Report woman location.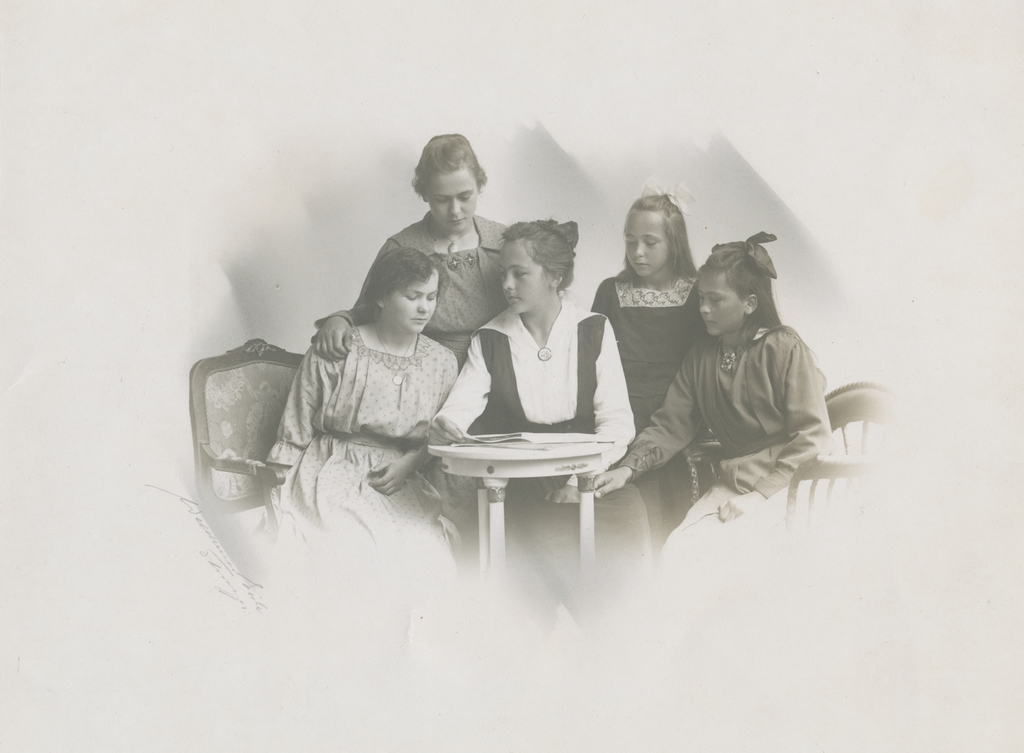
Report: box=[240, 249, 467, 588].
